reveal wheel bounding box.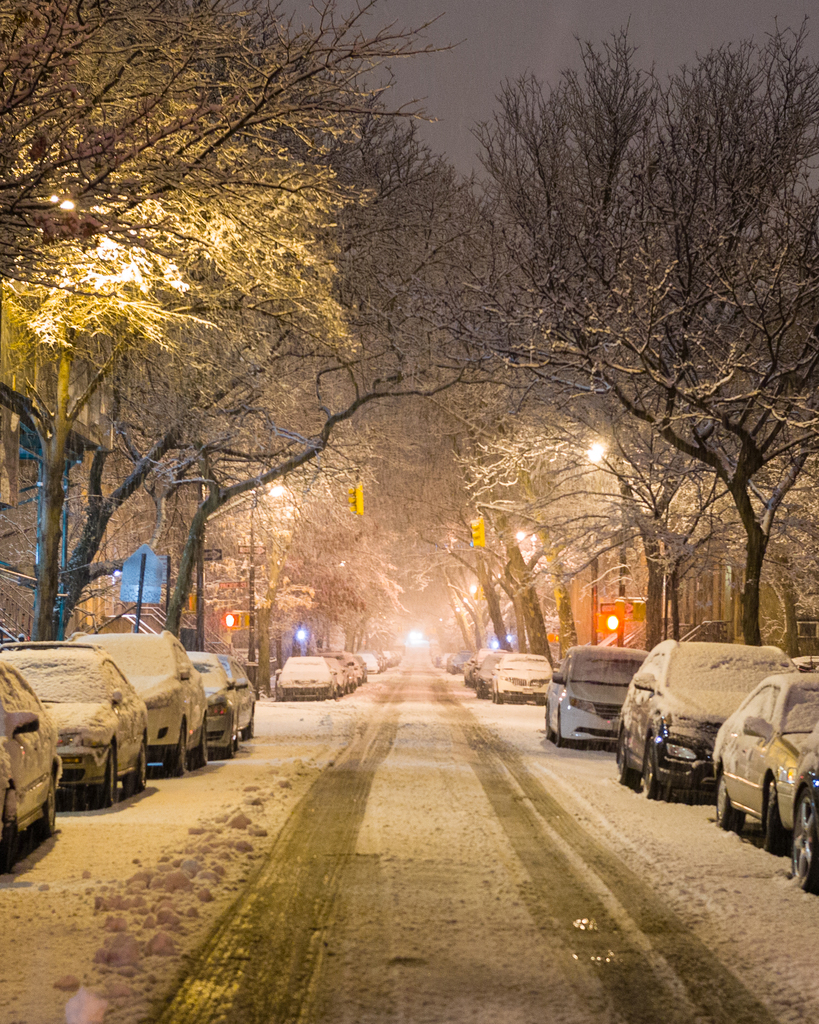
Revealed: bbox=(715, 772, 745, 830).
